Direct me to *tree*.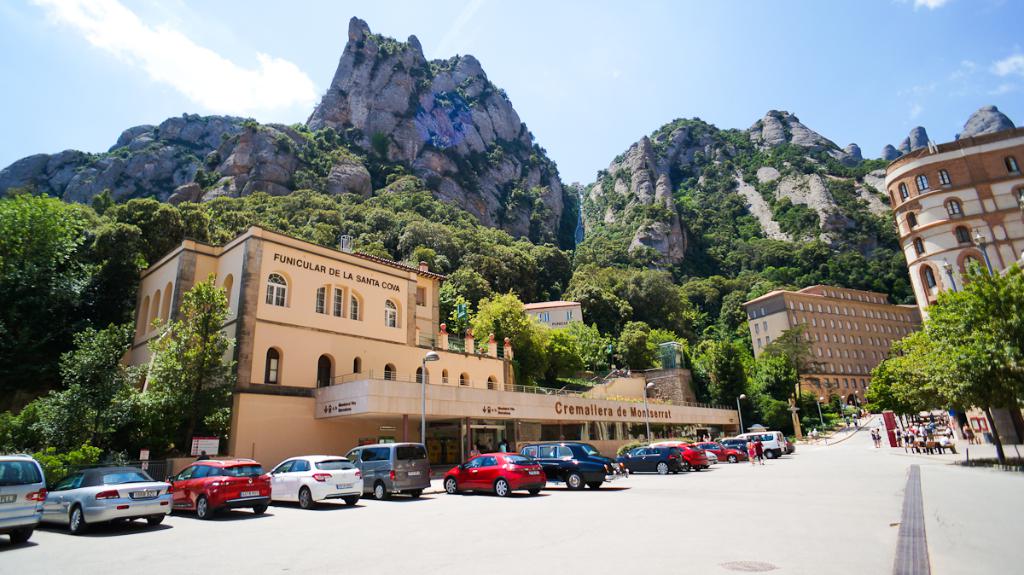
Direction: 0/317/136/493.
